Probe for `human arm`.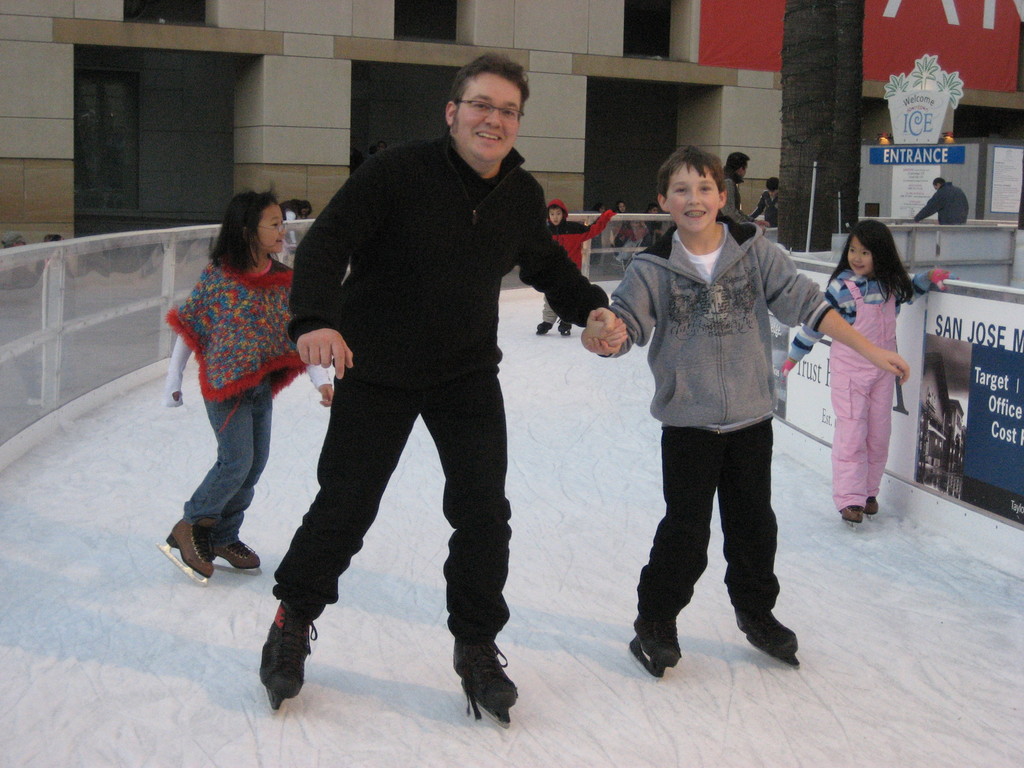
Probe result: (x1=308, y1=358, x2=334, y2=404).
